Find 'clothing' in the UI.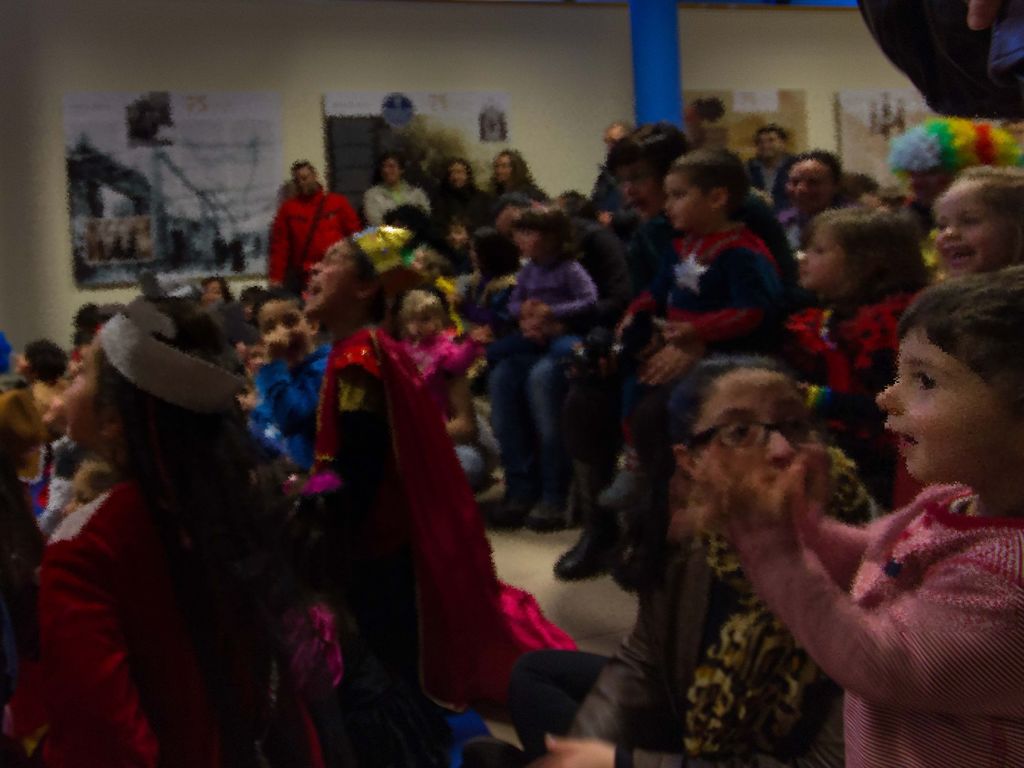
UI element at left=736, top=482, right=1023, bottom=767.
